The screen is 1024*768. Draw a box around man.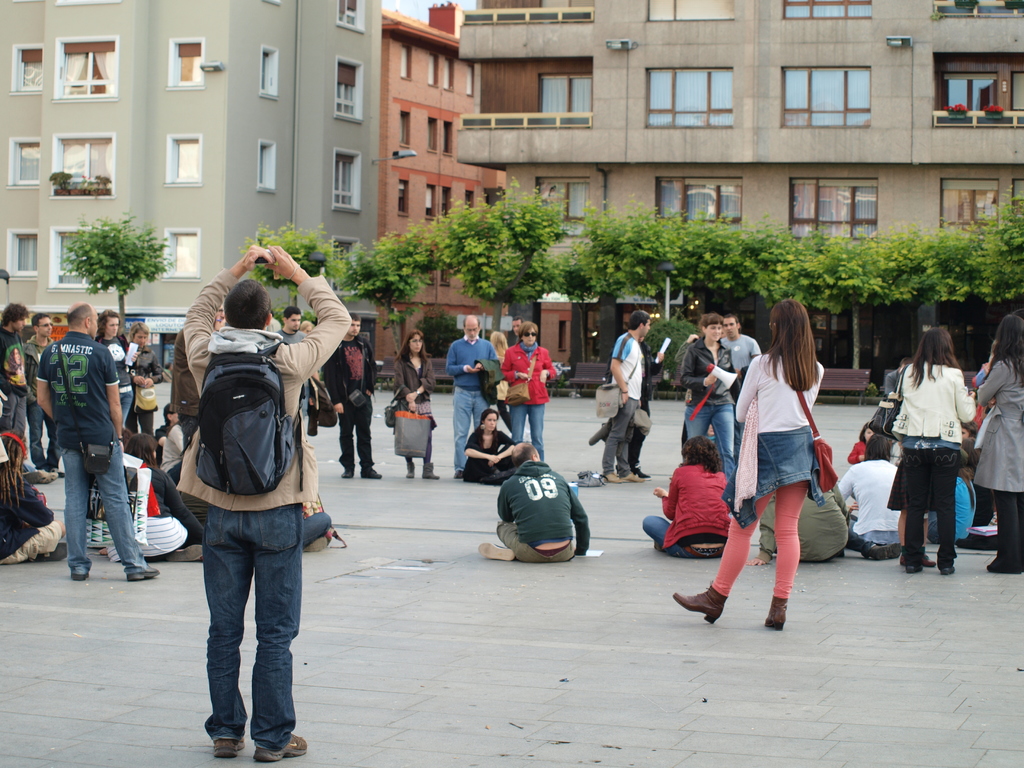
pyautogui.locateOnScreen(277, 304, 308, 422).
